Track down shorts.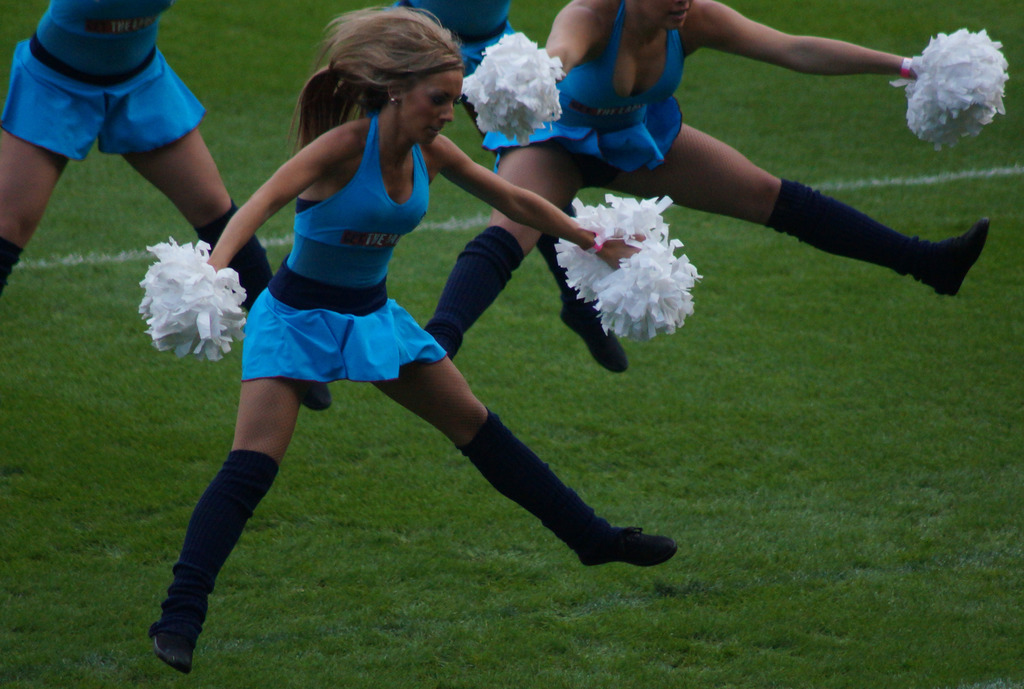
Tracked to 241,281,446,412.
